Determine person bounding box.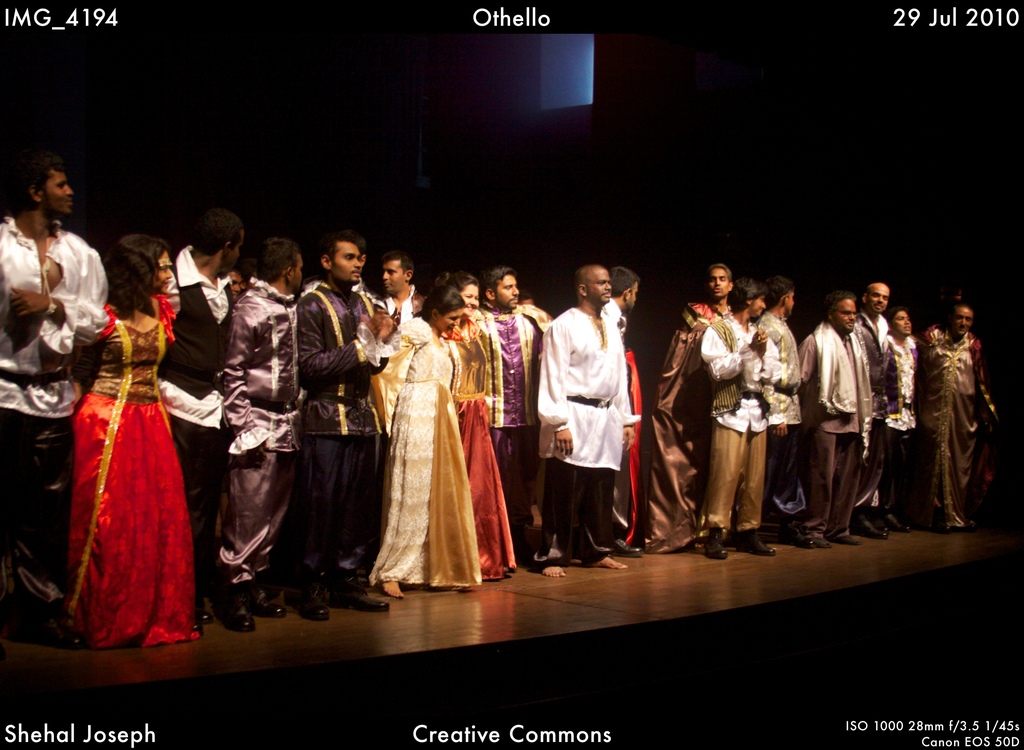
Determined: {"left": 472, "top": 262, "right": 548, "bottom": 577}.
